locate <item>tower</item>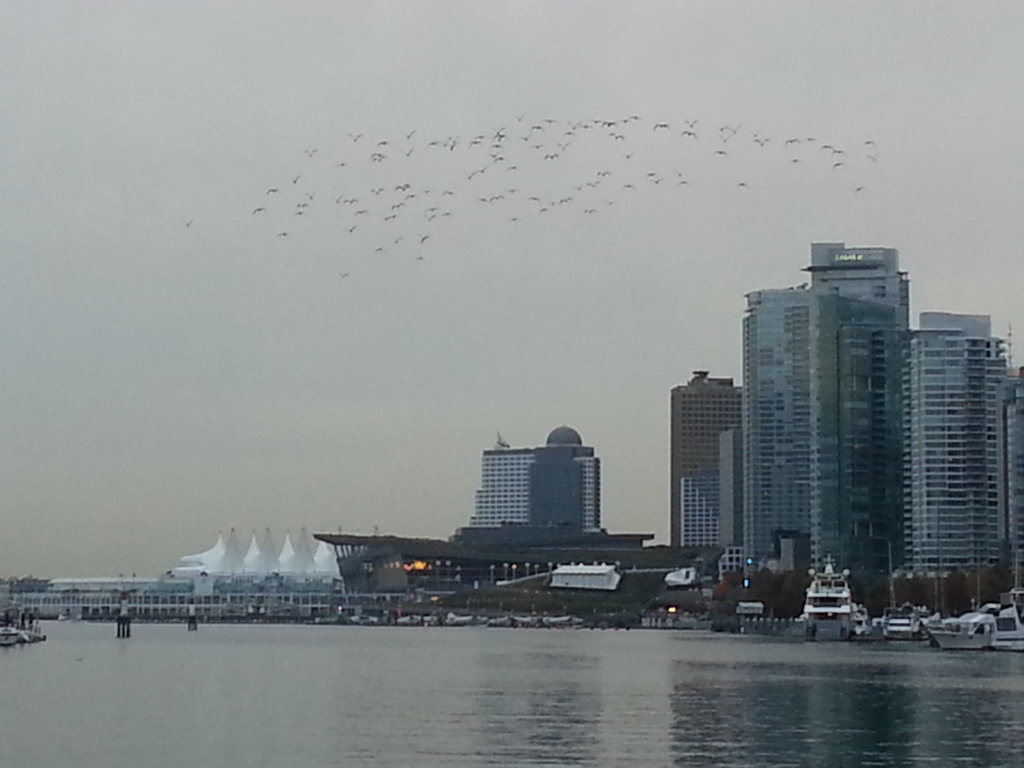
(906,311,1023,616)
